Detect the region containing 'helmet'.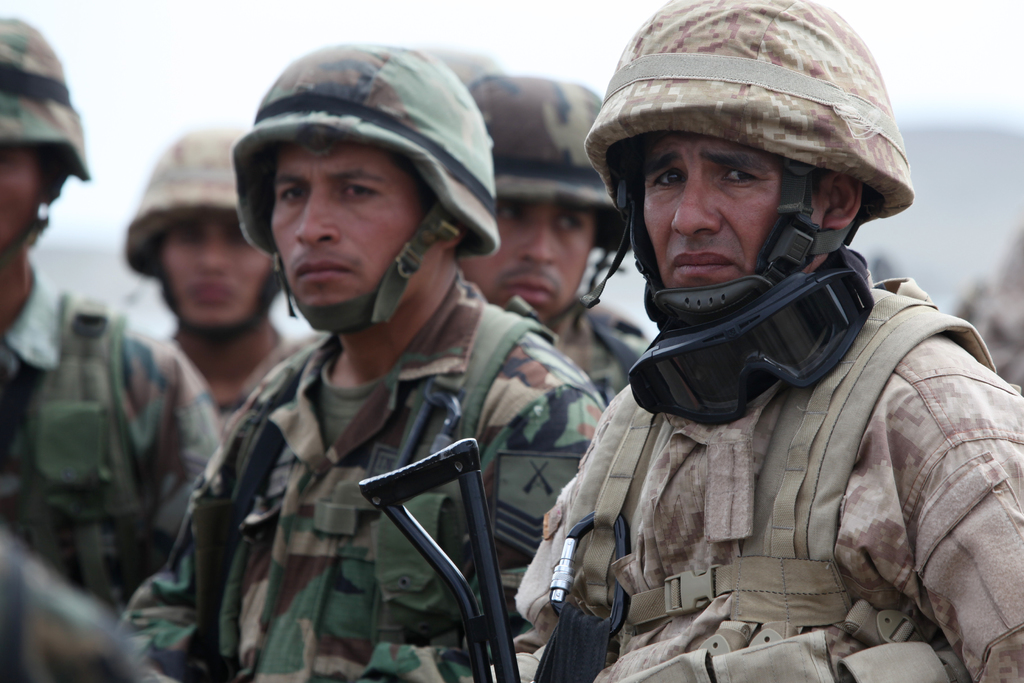
(left=467, top=62, right=636, bottom=306).
